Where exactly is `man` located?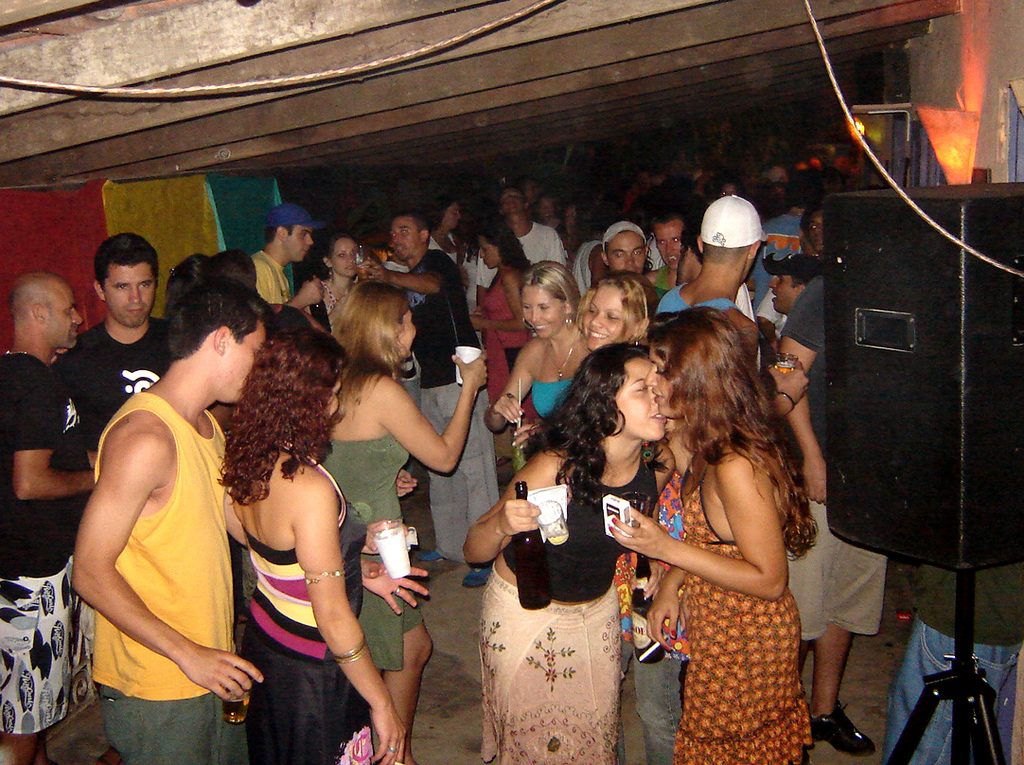
Its bounding box is rect(480, 188, 572, 287).
